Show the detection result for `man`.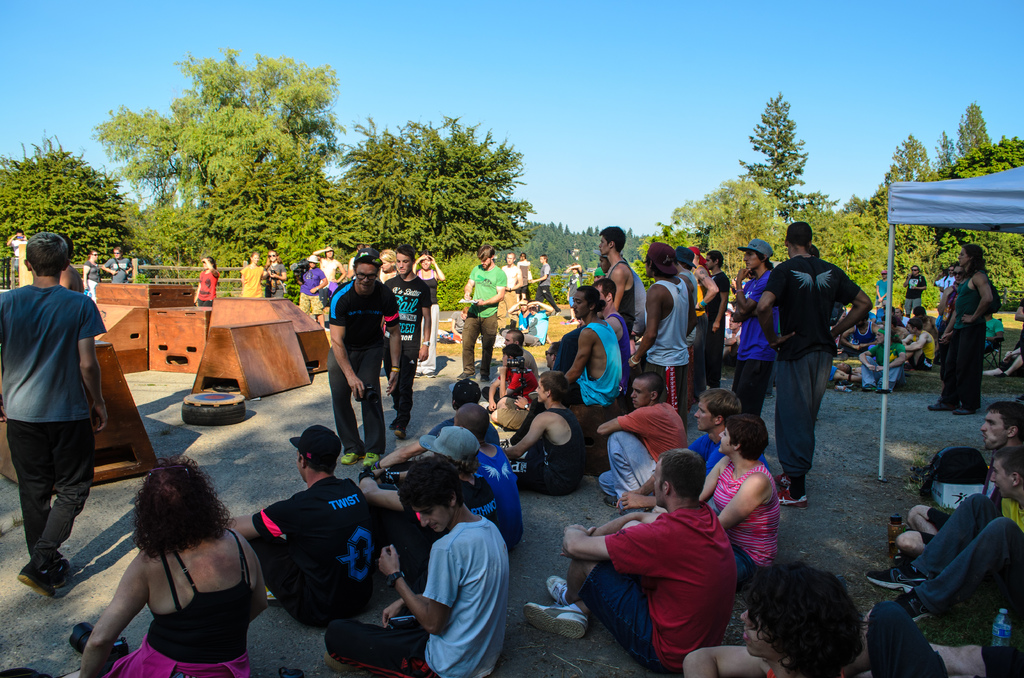
(867, 444, 1023, 618).
